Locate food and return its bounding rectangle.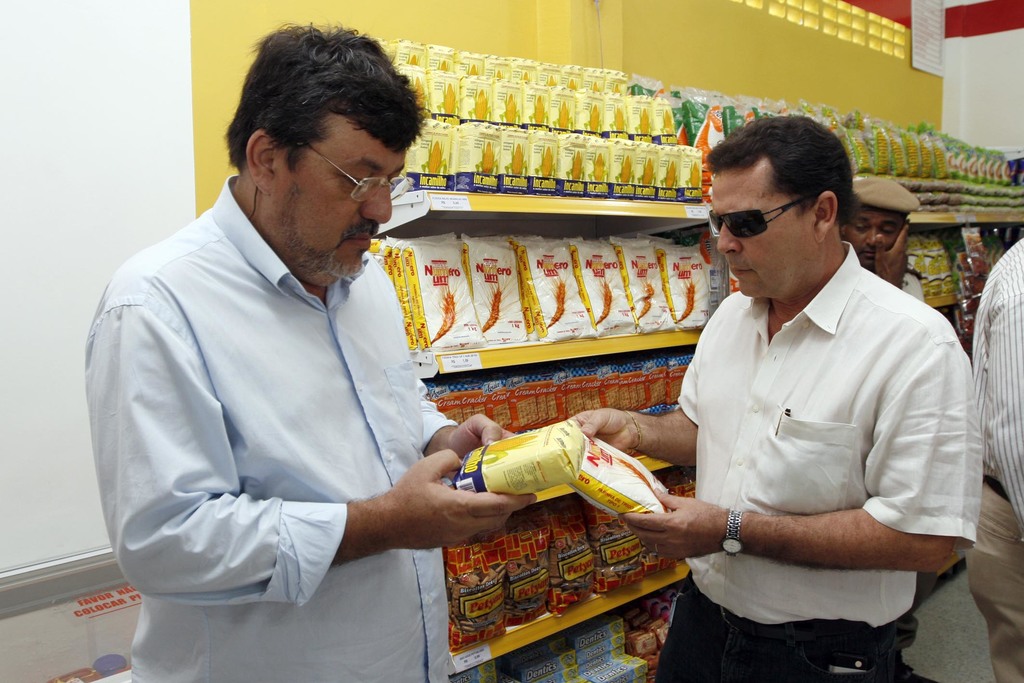
Rect(410, 53, 419, 63).
